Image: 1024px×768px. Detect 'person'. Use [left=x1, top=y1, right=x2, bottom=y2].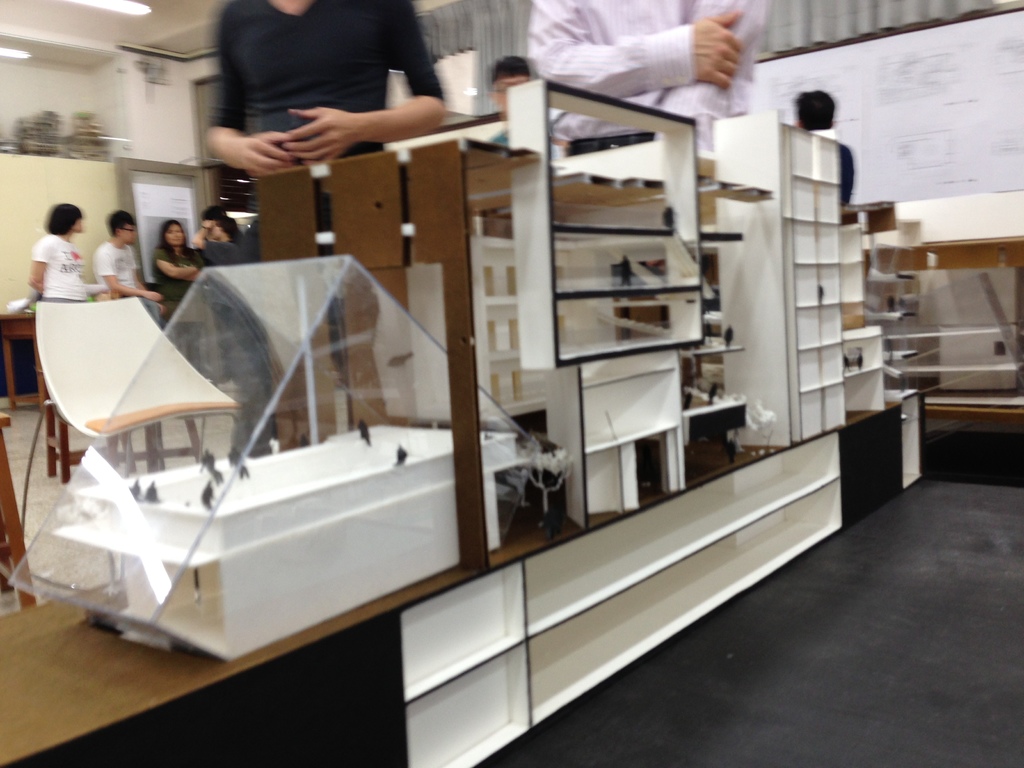
[left=25, top=199, right=96, bottom=306].
